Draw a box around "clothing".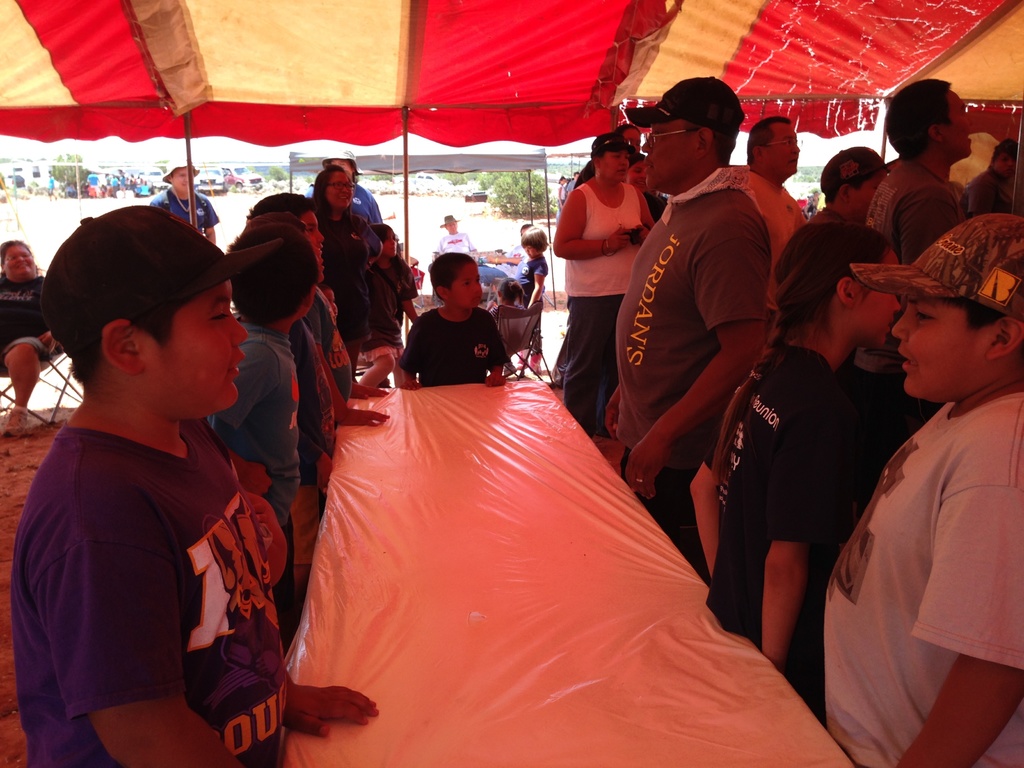
[x1=305, y1=178, x2=385, y2=229].
